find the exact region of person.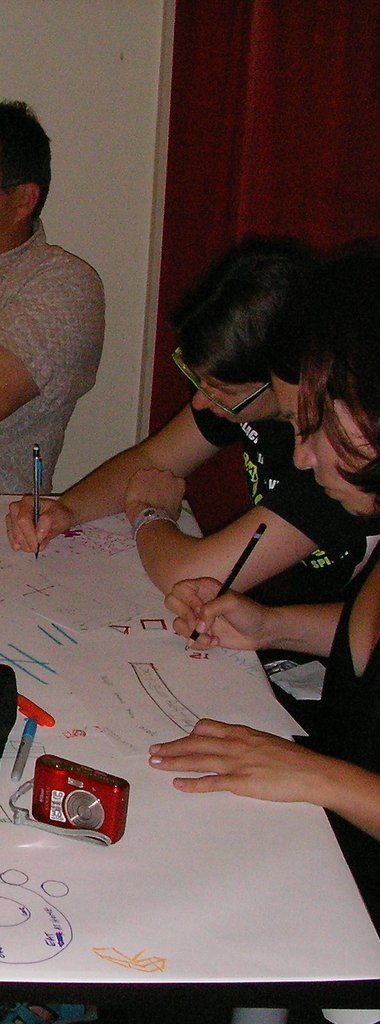
Exact region: [x1=10, y1=229, x2=379, y2=593].
